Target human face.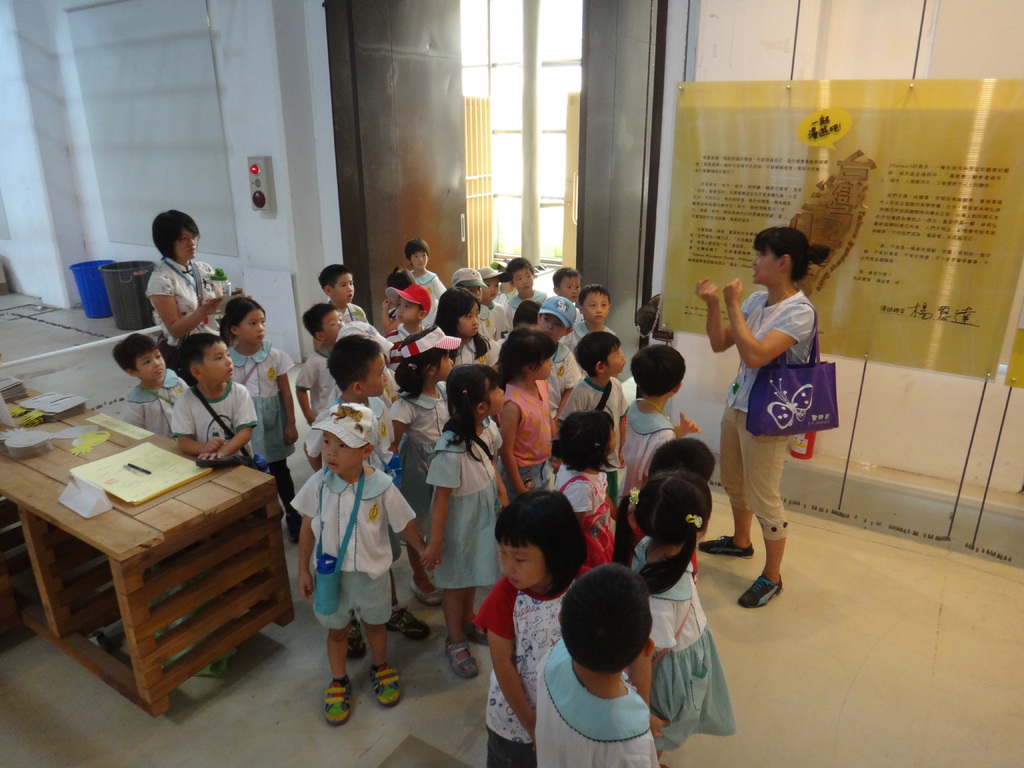
Target region: box(396, 297, 426, 323).
